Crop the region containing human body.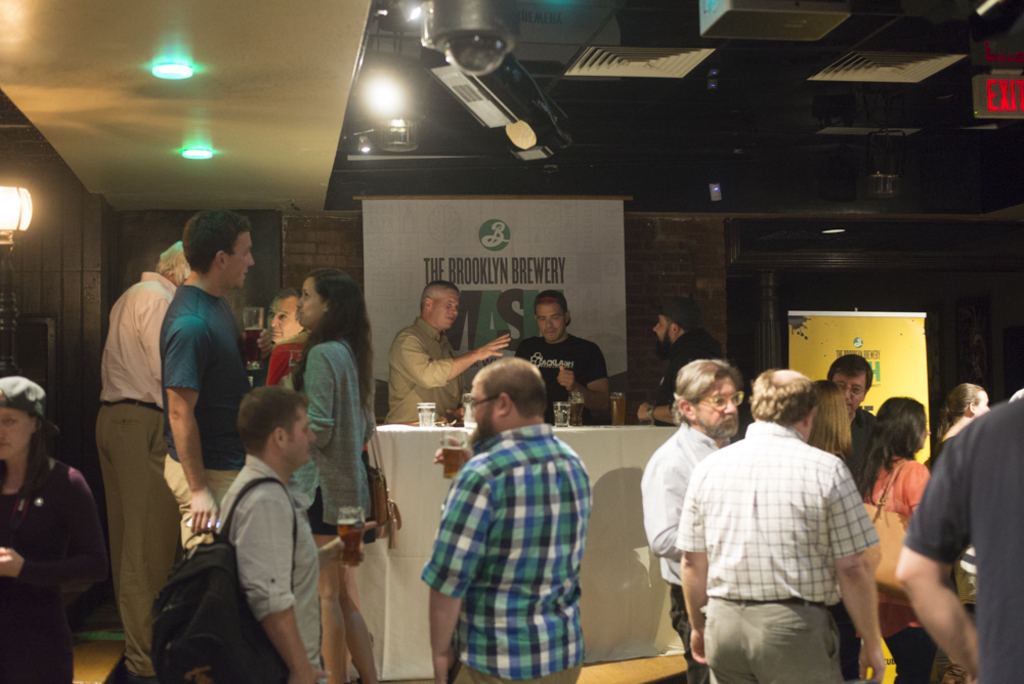
Crop region: {"x1": 892, "y1": 365, "x2": 1014, "y2": 683}.
